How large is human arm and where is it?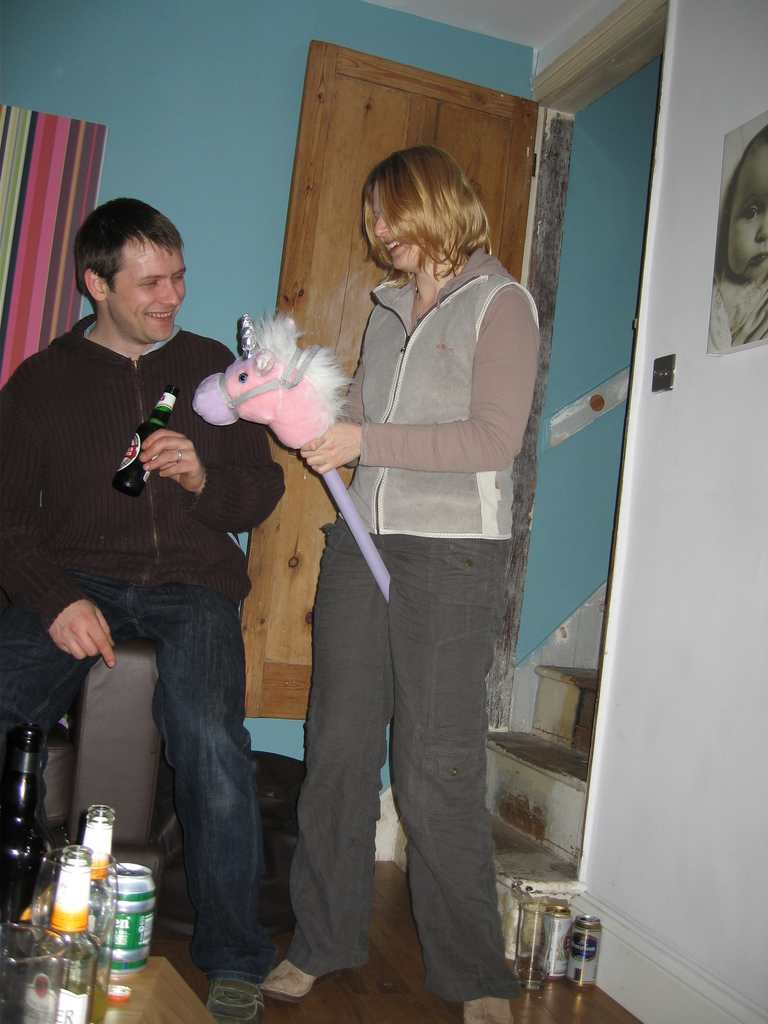
Bounding box: [x1=136, y1=398, x2=290, y2=550].
